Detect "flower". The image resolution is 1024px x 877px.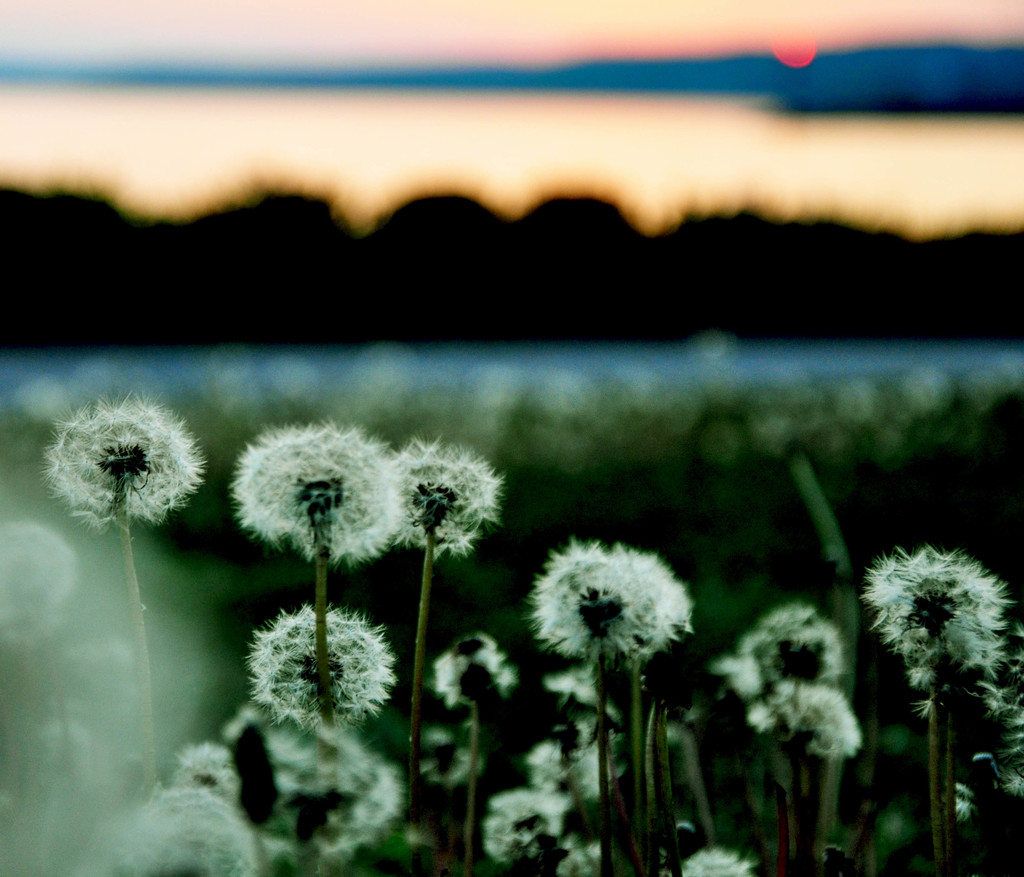
<box>530,739,571,791</box>.
